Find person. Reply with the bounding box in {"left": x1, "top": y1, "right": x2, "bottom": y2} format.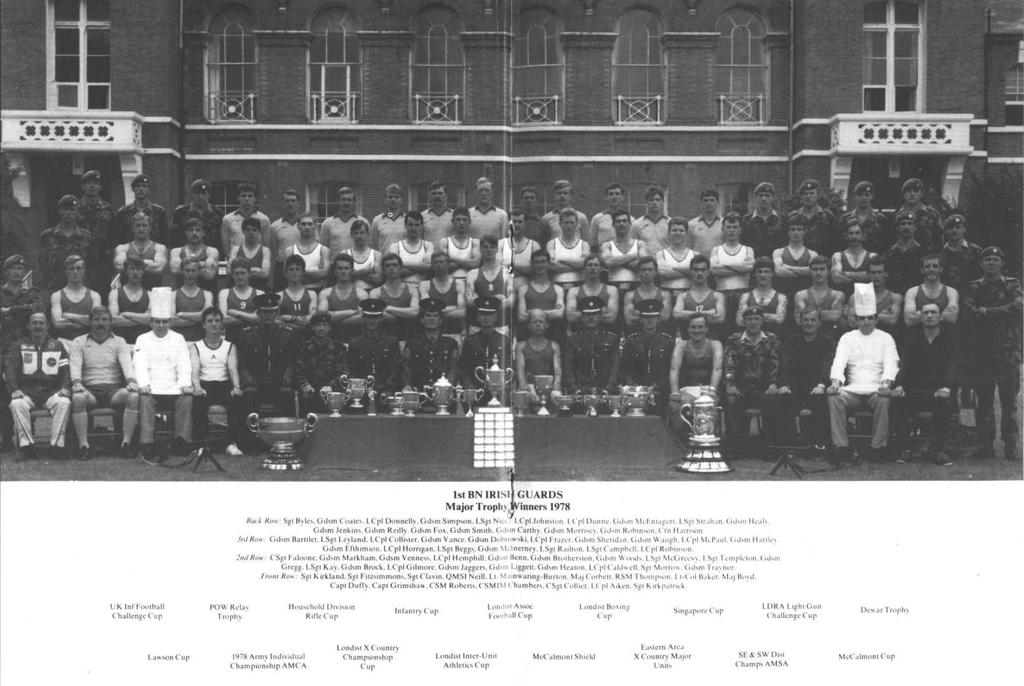
{"left": 497, "top": 207, "right": 542, "bottom": 290}.
